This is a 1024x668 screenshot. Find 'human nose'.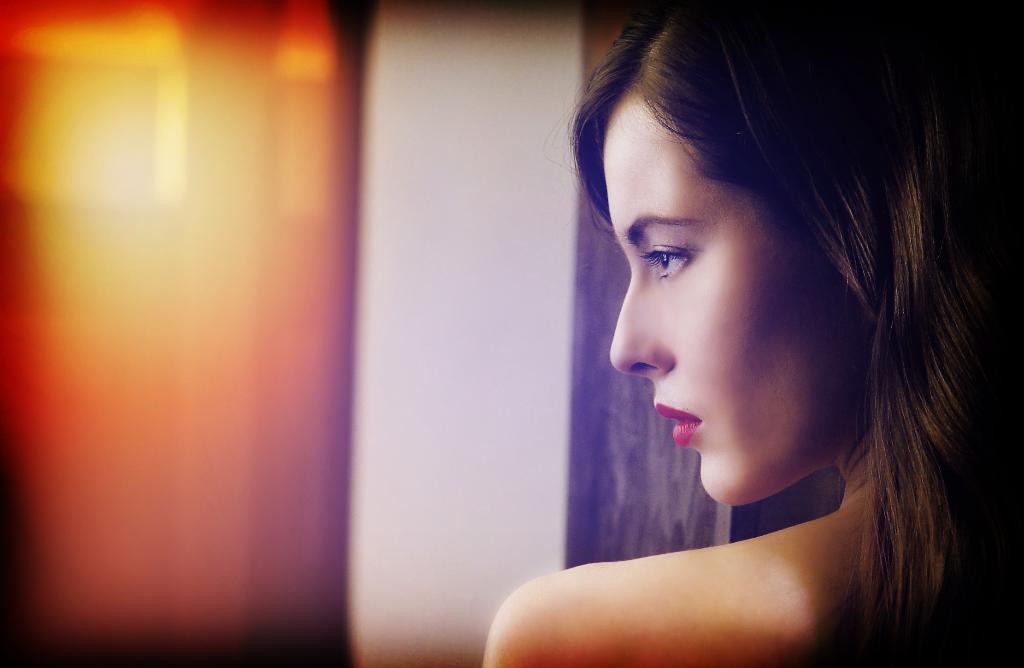
Bounding box: (left=609, top=277, right=674, bottom=377).
